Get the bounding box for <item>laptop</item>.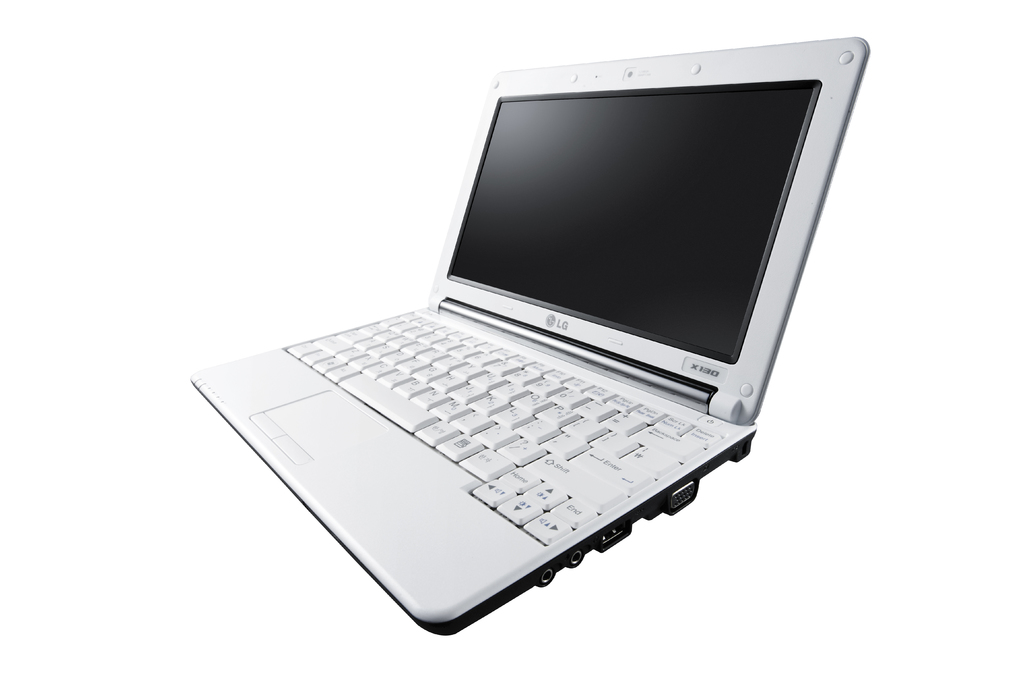
pyautogui.locateOnScreen(190, 32, 870, 637).
